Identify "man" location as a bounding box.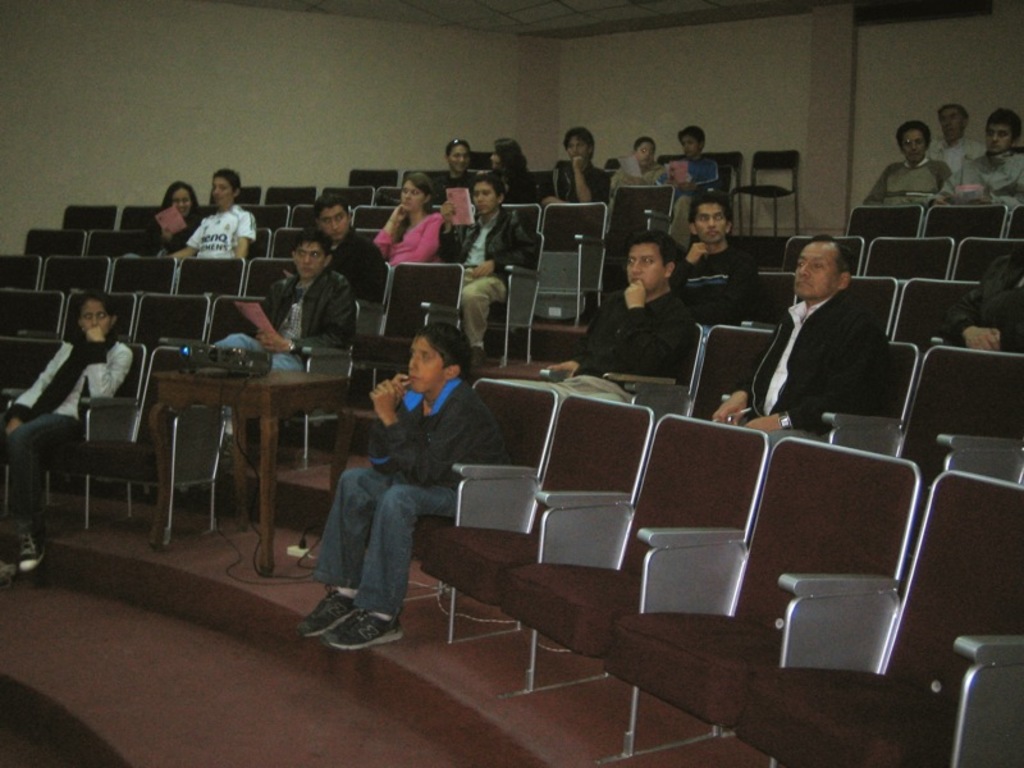
(x1=672, y1=188, x2=768, y2=325).
